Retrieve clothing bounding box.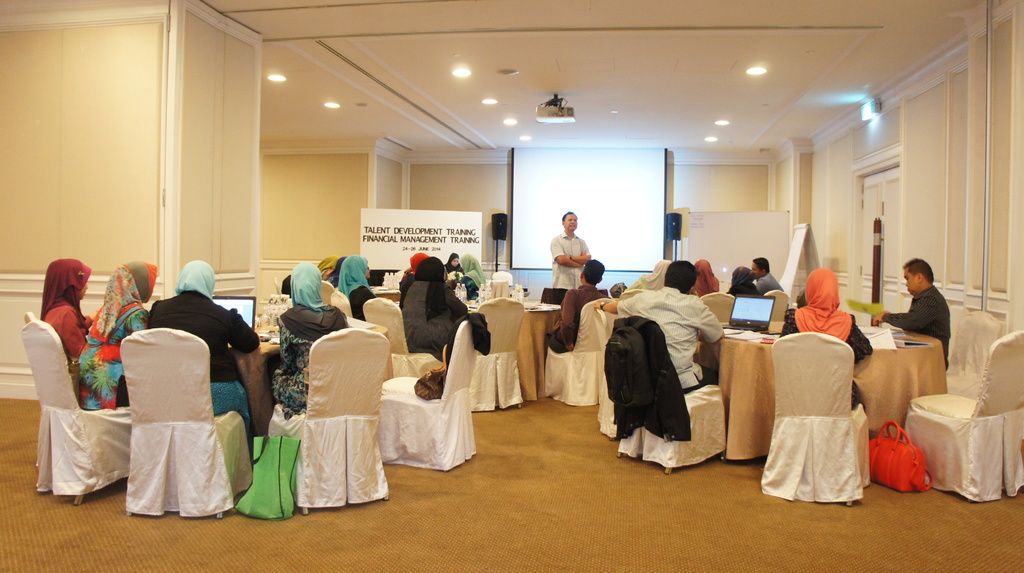
Bounding box: bbox=[756, 271, 785, 299].
